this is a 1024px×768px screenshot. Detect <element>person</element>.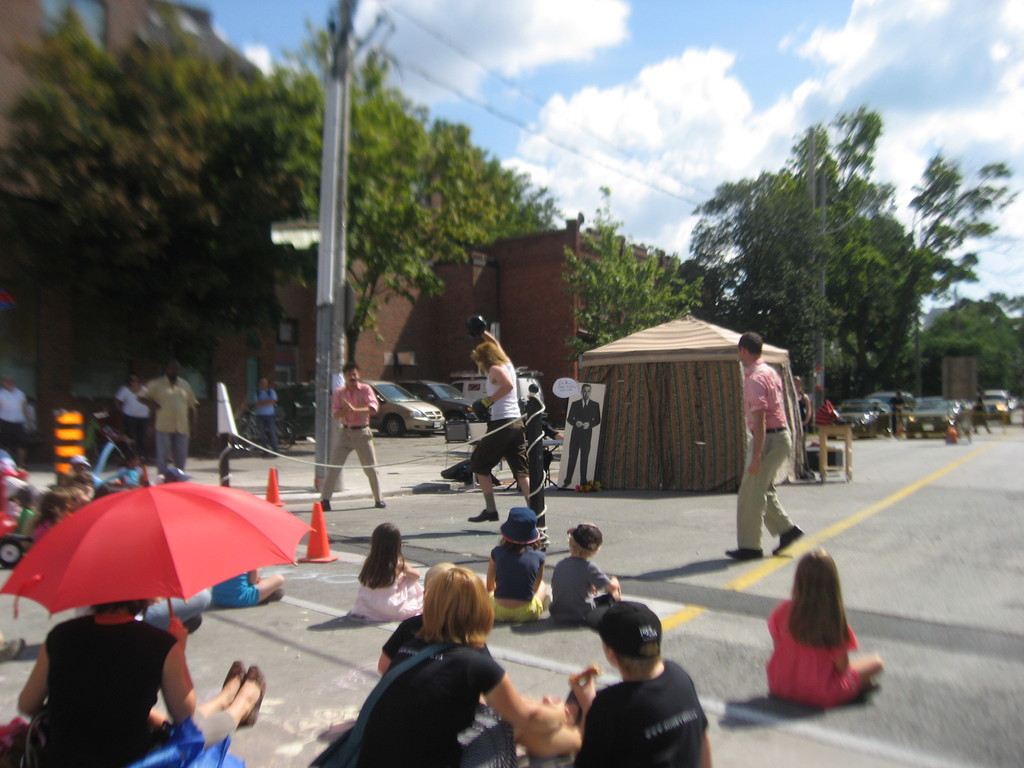
box=[116, 371, 149, 445].
